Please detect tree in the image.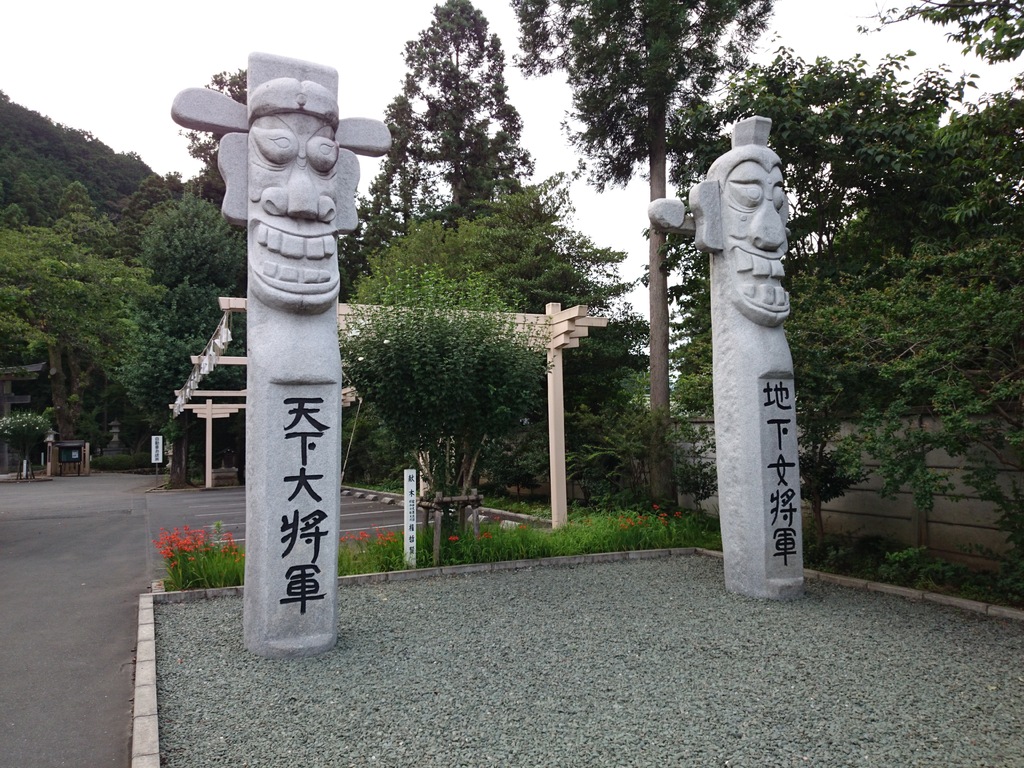
box(0, 197, 169, 483).
